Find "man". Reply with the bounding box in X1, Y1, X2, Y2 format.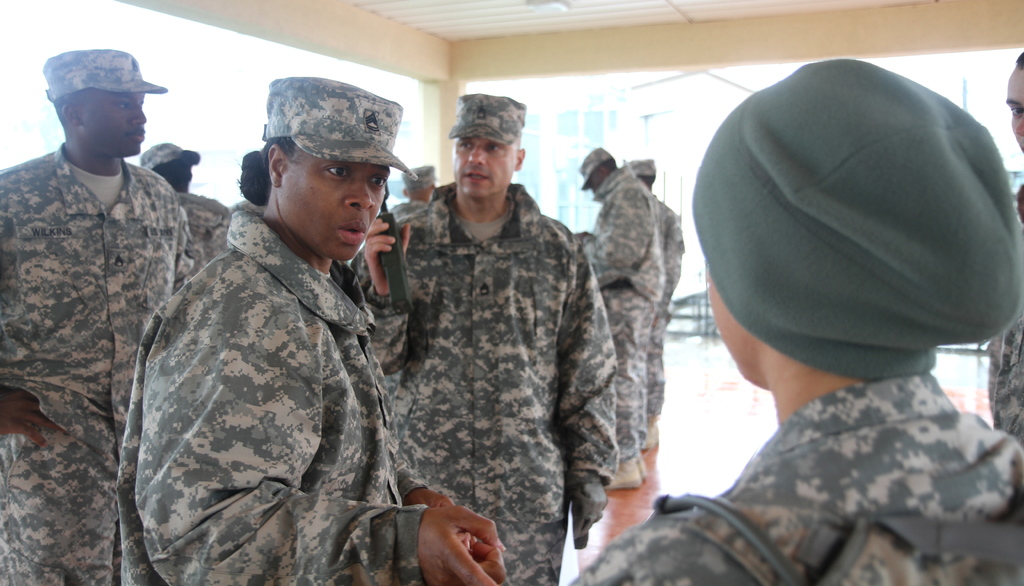
390, 168, 435, 223.
